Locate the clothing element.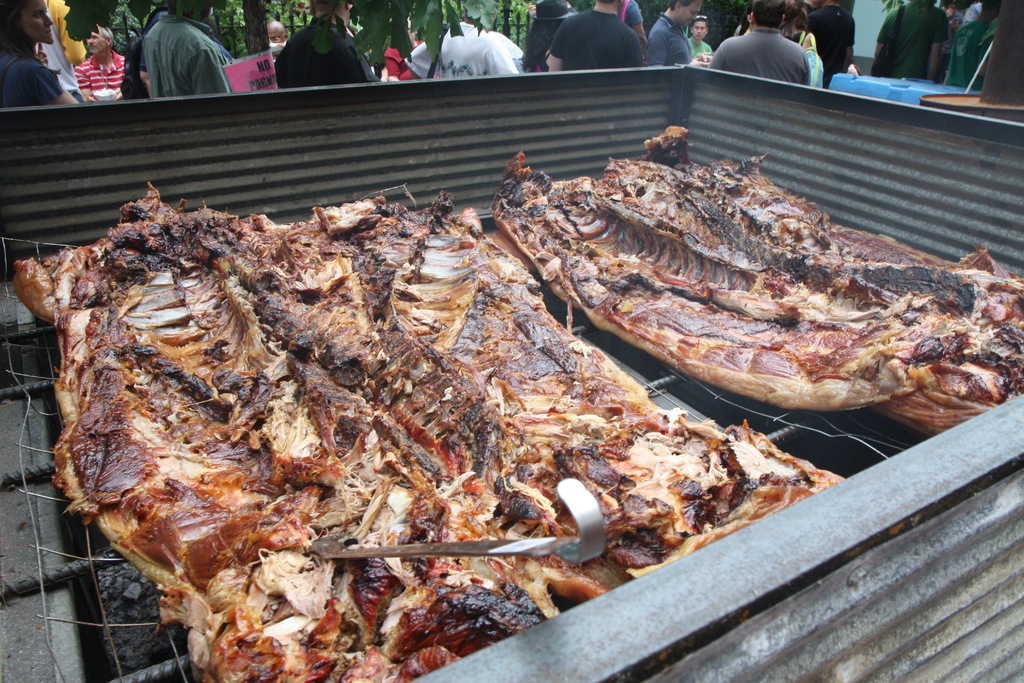
Element bbox: (717,35,803,89).
